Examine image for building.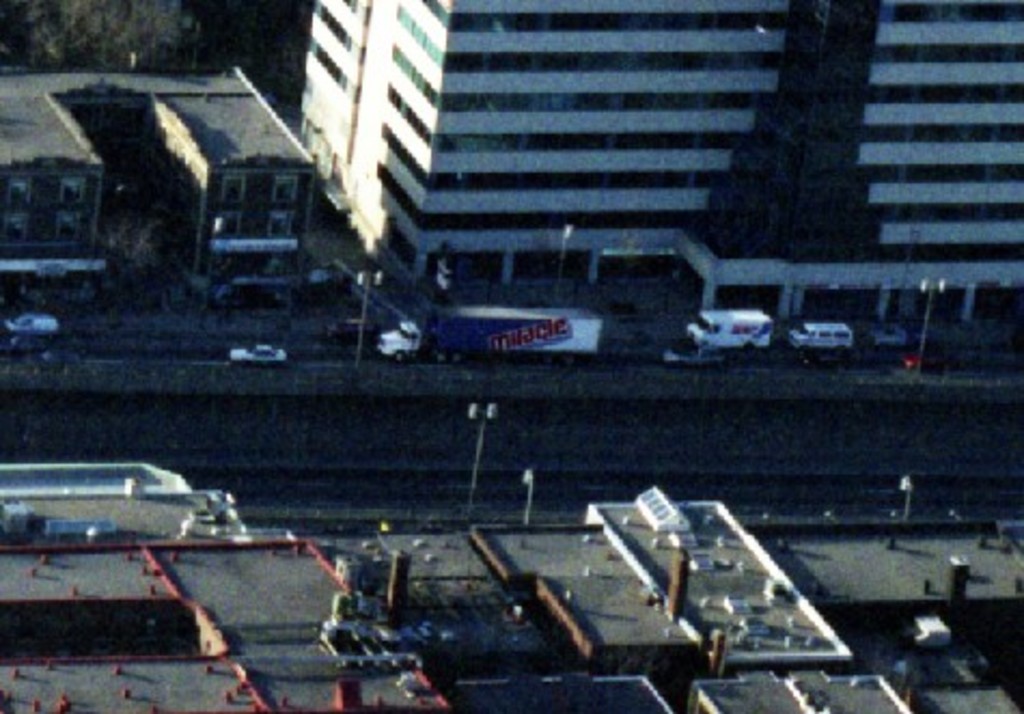
Examination result: [left=300, top=0, right=1022, bottom=326].
